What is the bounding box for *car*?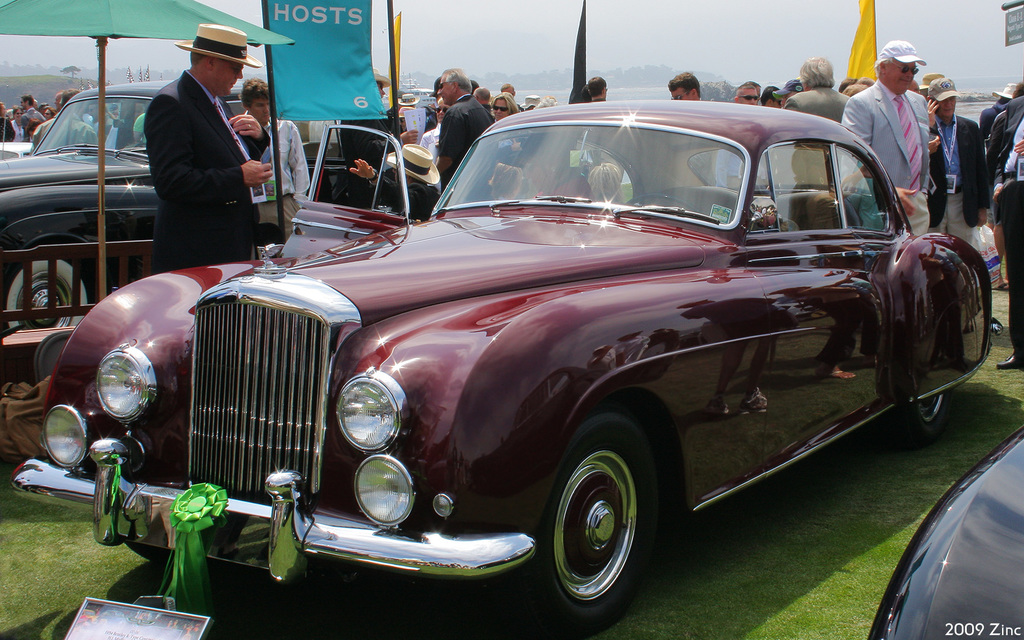
(left=10, top=98, right=1005, bottom=632).
